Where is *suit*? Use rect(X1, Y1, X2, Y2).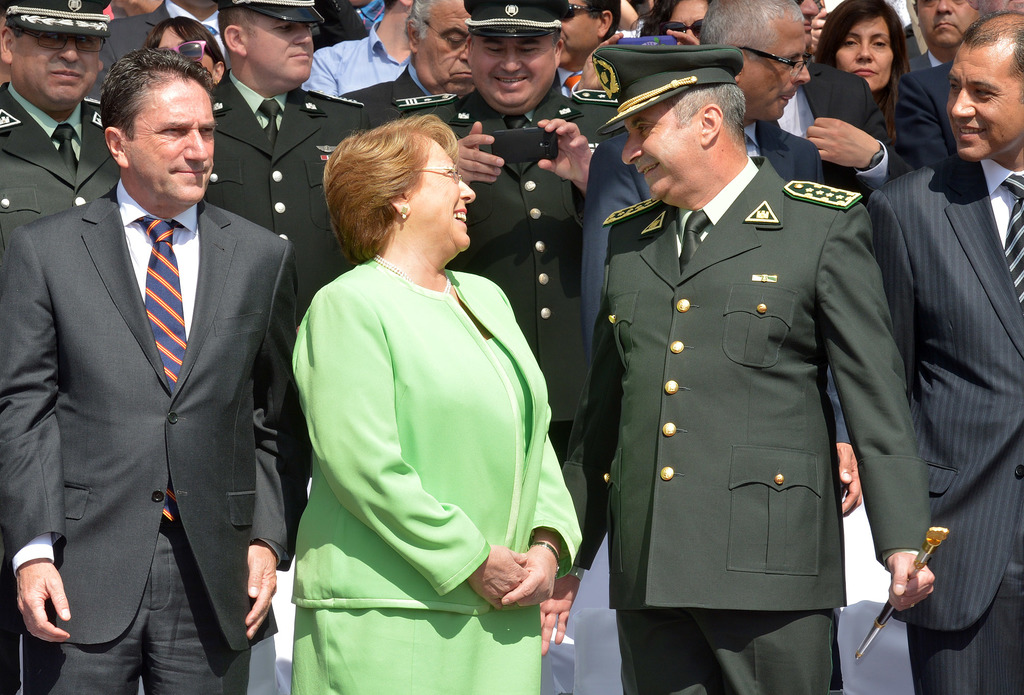
rect(204, 69, 378, 511).
